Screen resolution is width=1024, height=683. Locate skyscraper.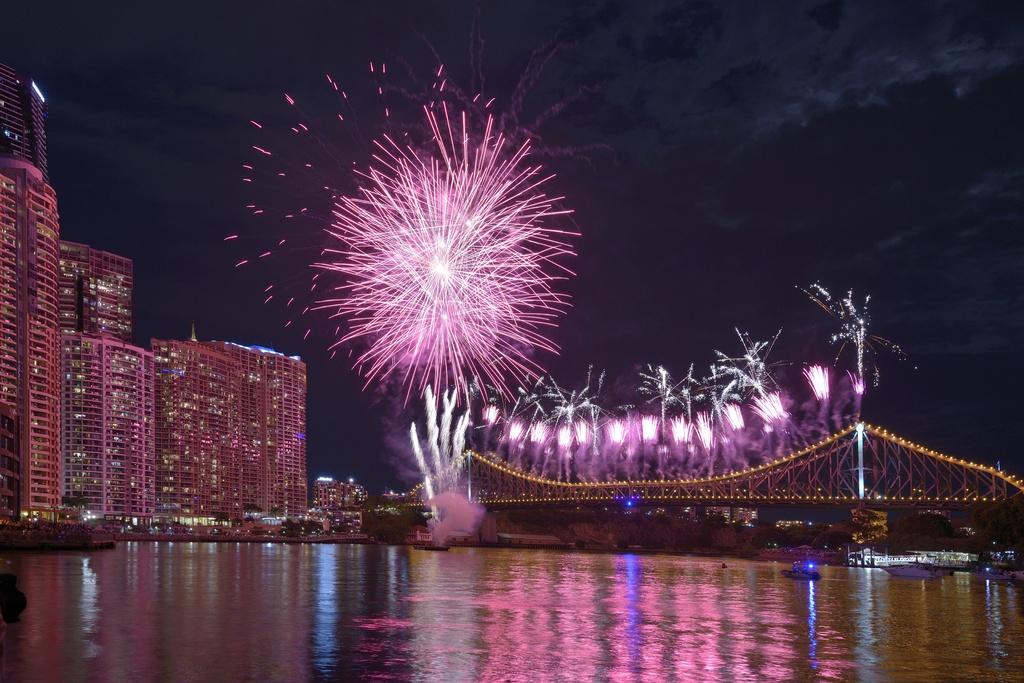
(138,328,308,514).
